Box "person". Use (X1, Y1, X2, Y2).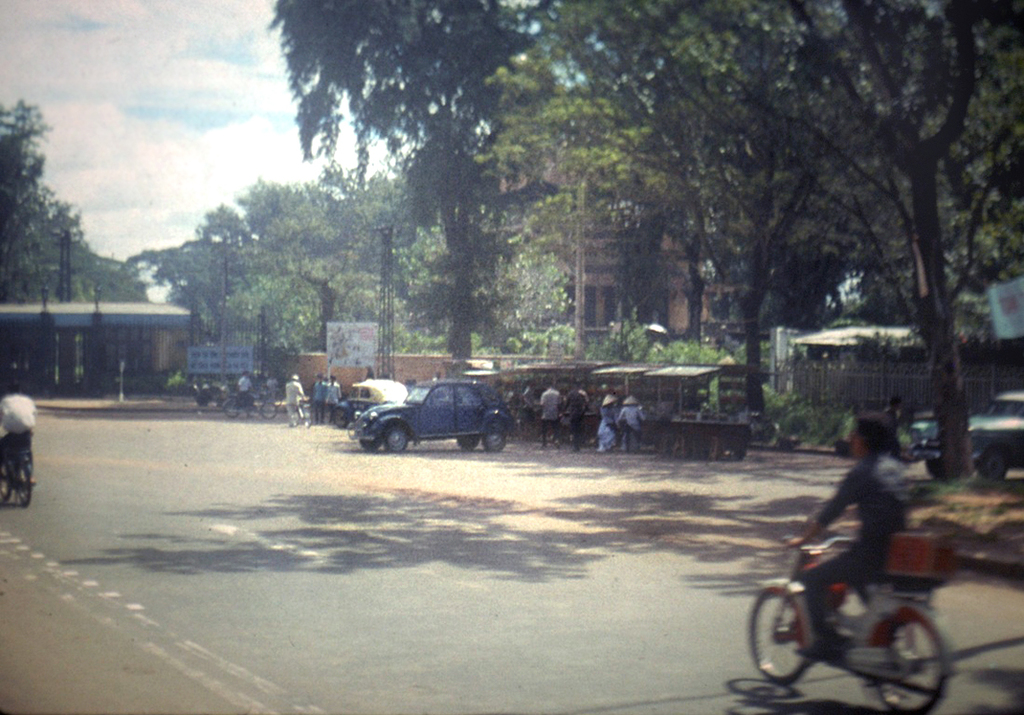
(533, 381, 567, 453).
